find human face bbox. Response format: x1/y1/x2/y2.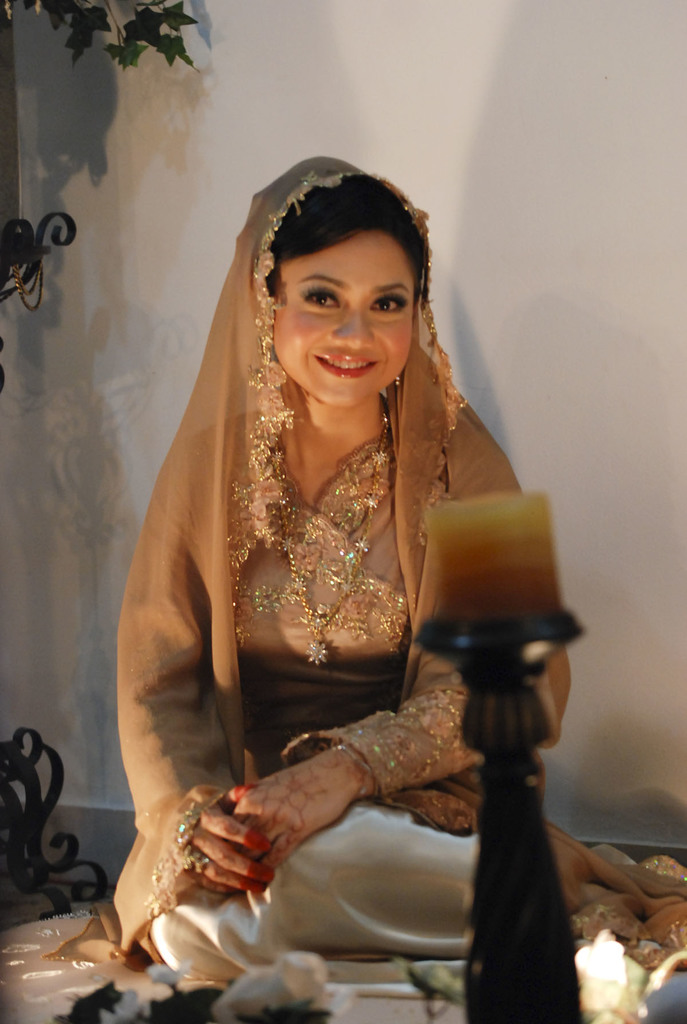
273/228/409/401.
